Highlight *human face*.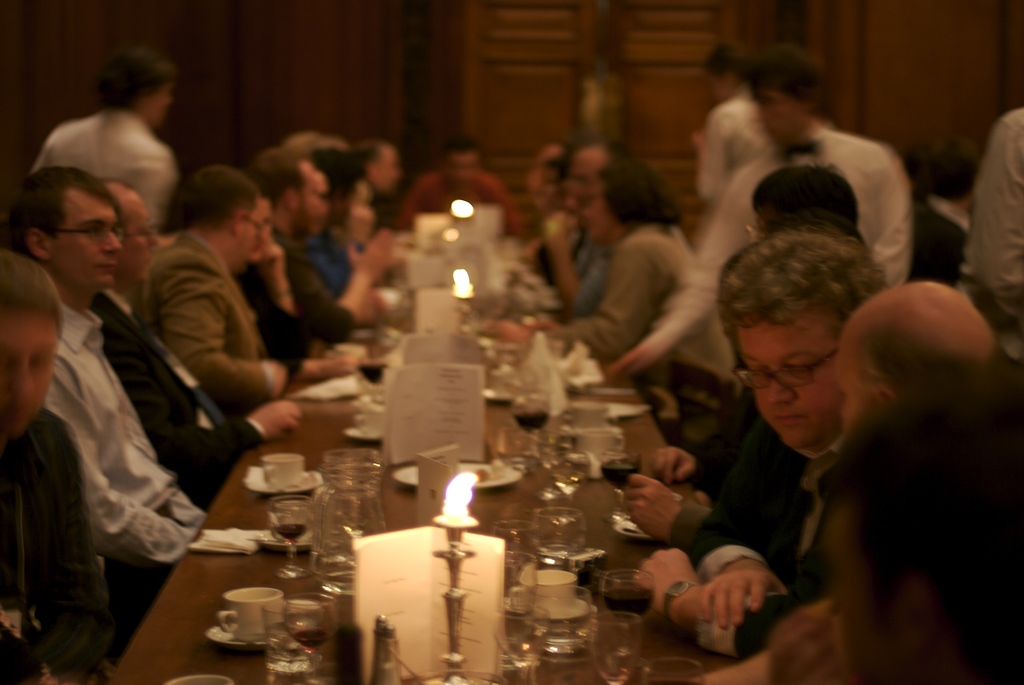
Highlighted region: l=532, t=144, r=554, b=175.
